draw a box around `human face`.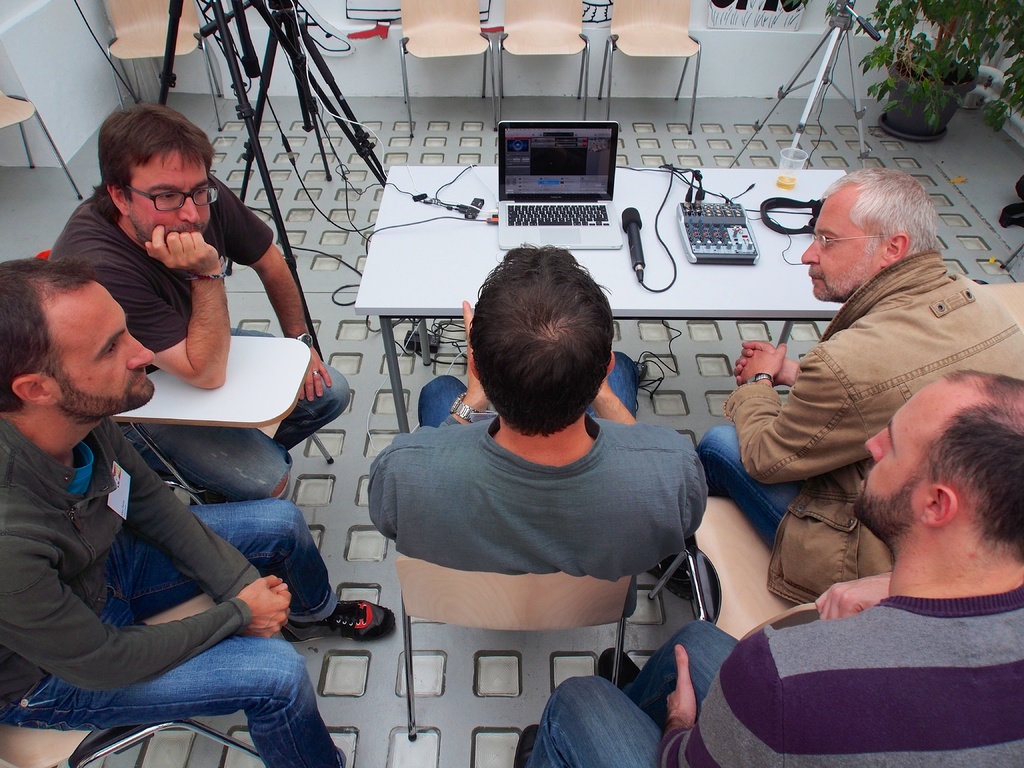
detection(802, 196, 880, 305).
